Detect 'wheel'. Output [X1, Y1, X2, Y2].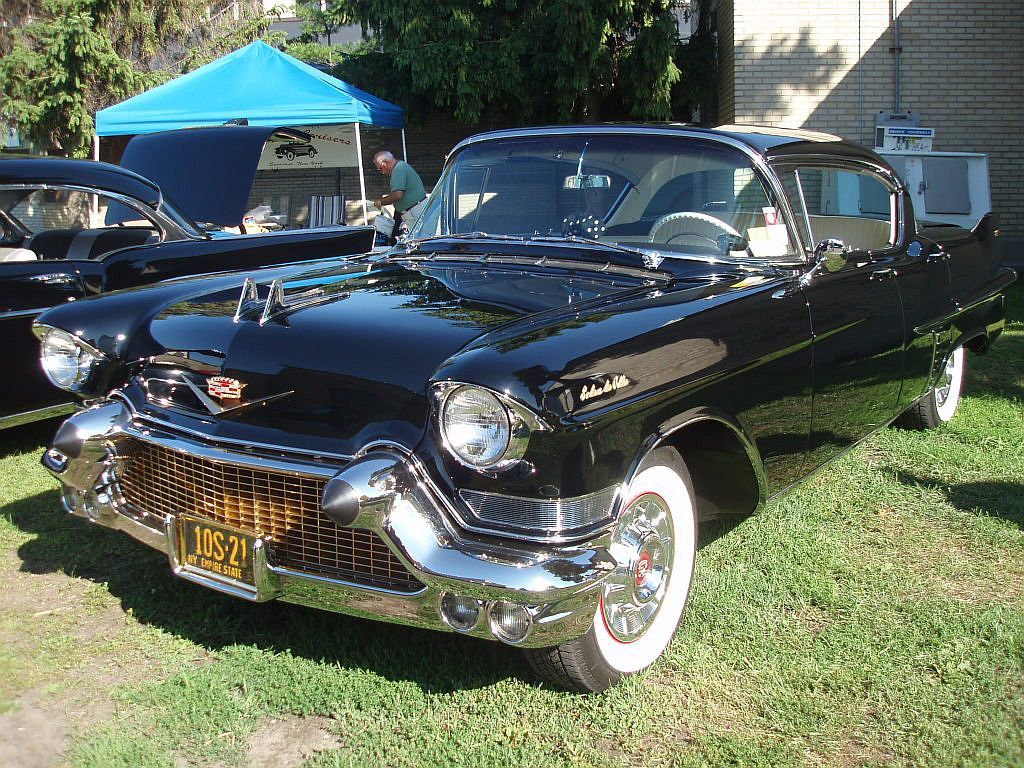
[287, 151, 298, 163].
